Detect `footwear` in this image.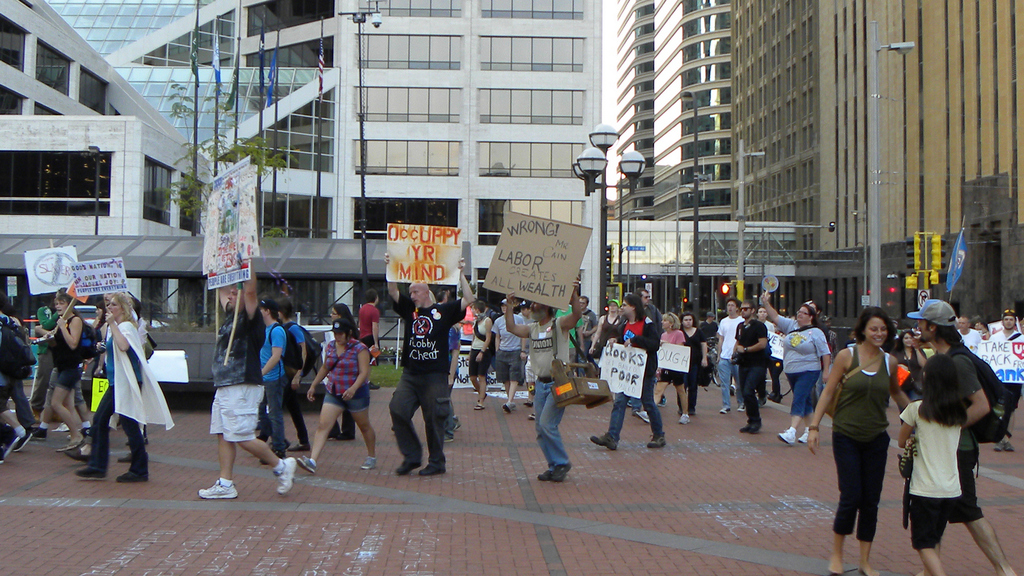
Detection: [729,386,732,395].
